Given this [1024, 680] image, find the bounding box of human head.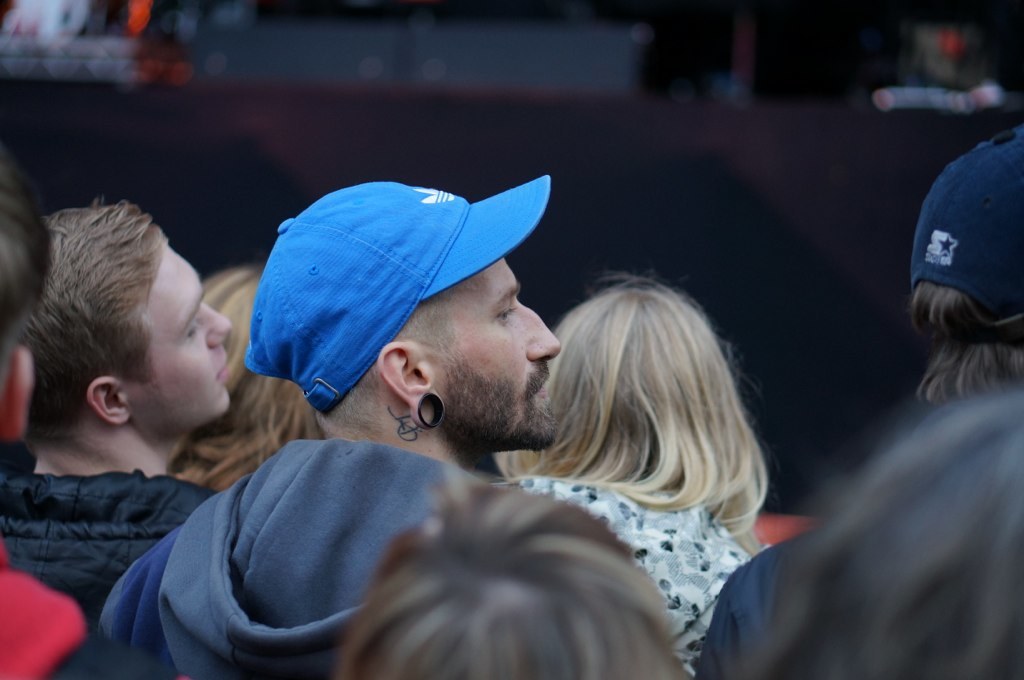
247:183:559:447.
